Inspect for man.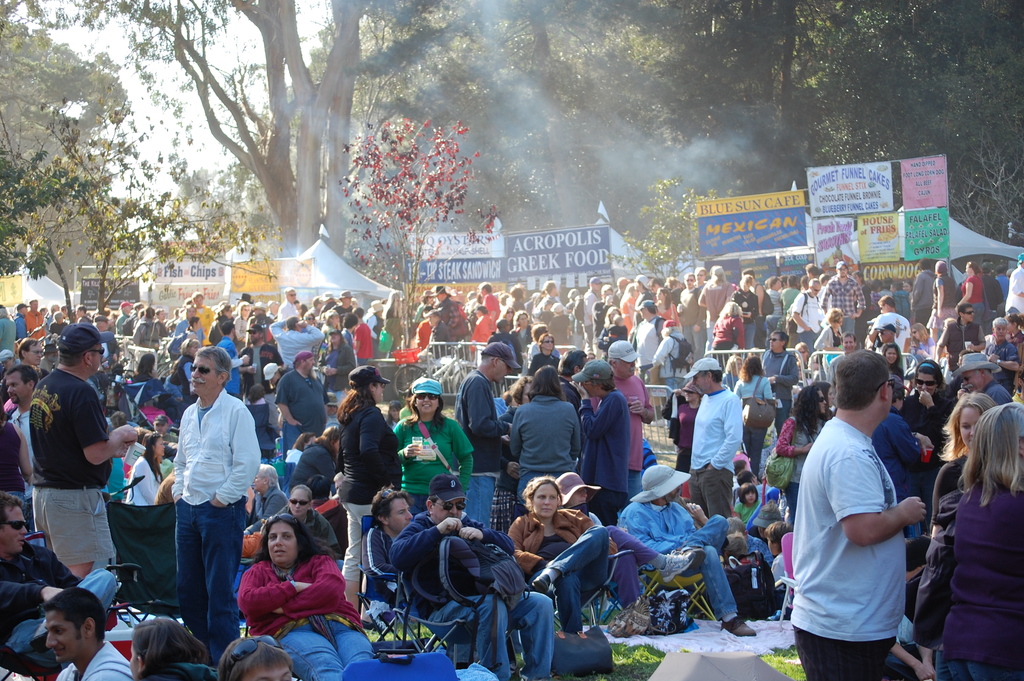
Inspection: Rect(792, 353, 930, 680).
